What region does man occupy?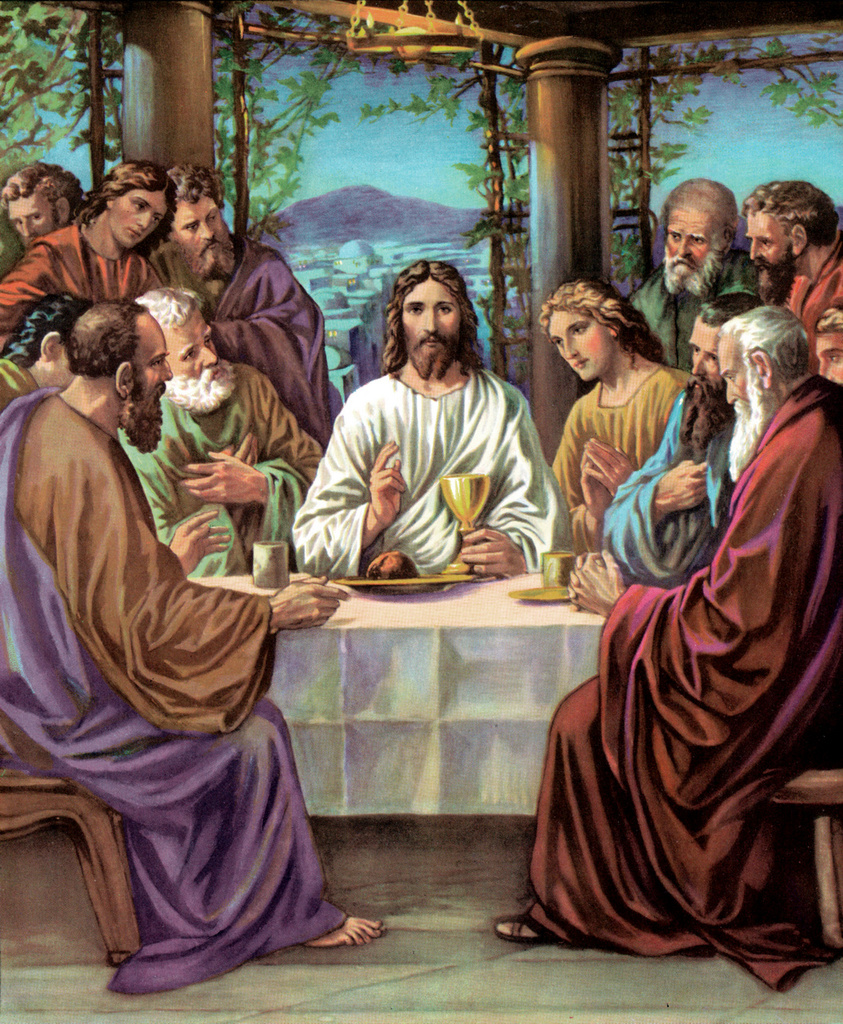
(x1=294, y1=256, x2=577, y2=584).
